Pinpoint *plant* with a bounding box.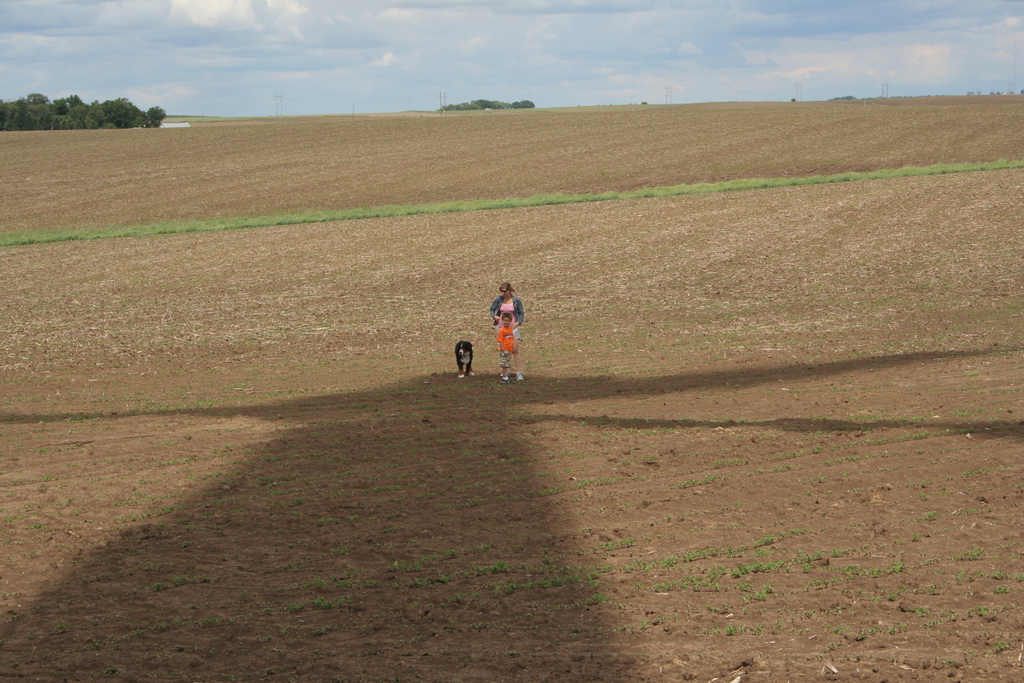
box=[766, 431, 772, 440].
